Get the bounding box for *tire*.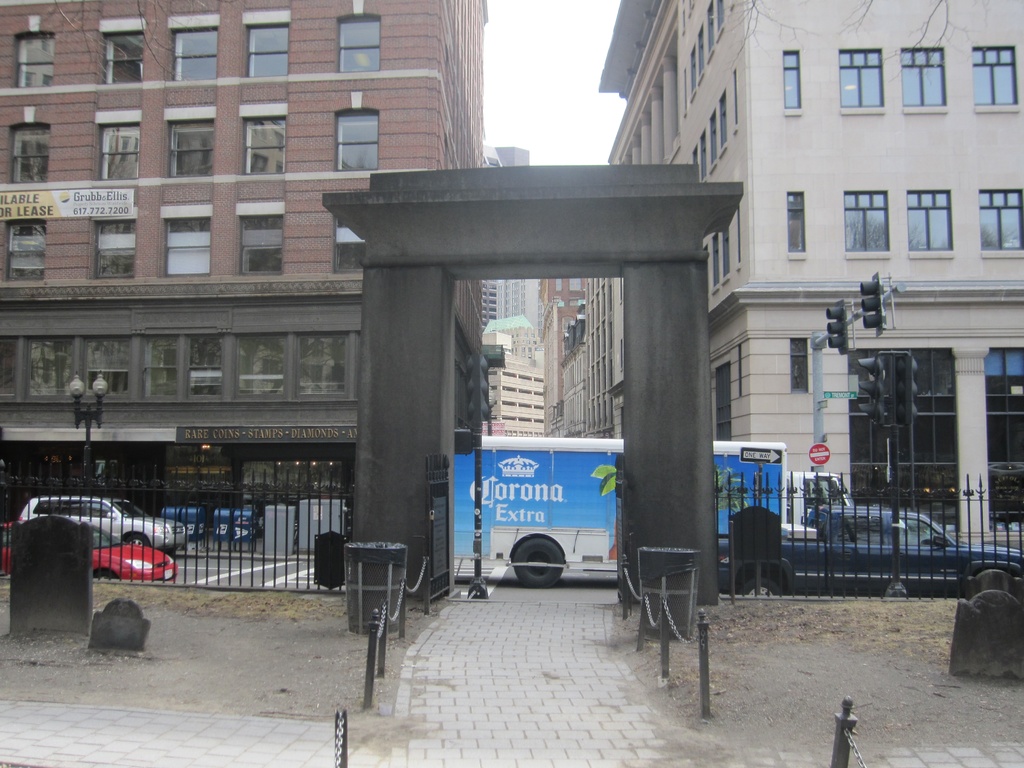
select_region(92, 570, 120, 580).
